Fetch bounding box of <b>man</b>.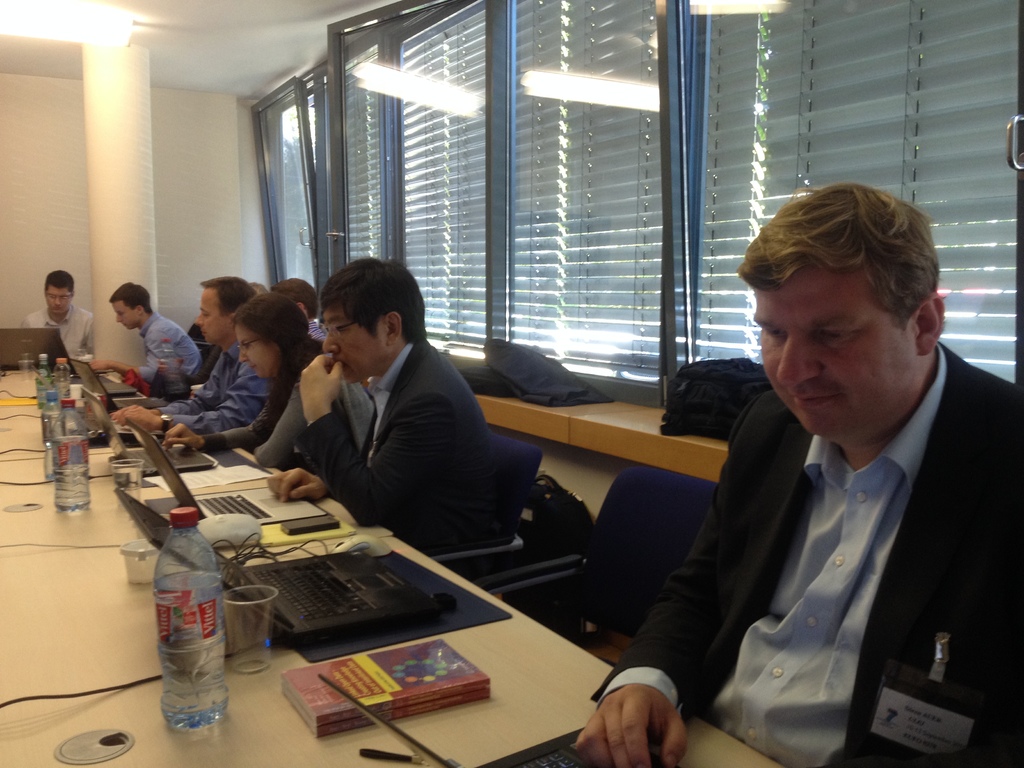
Bbox: select_region(116, 275, 283, 444).
